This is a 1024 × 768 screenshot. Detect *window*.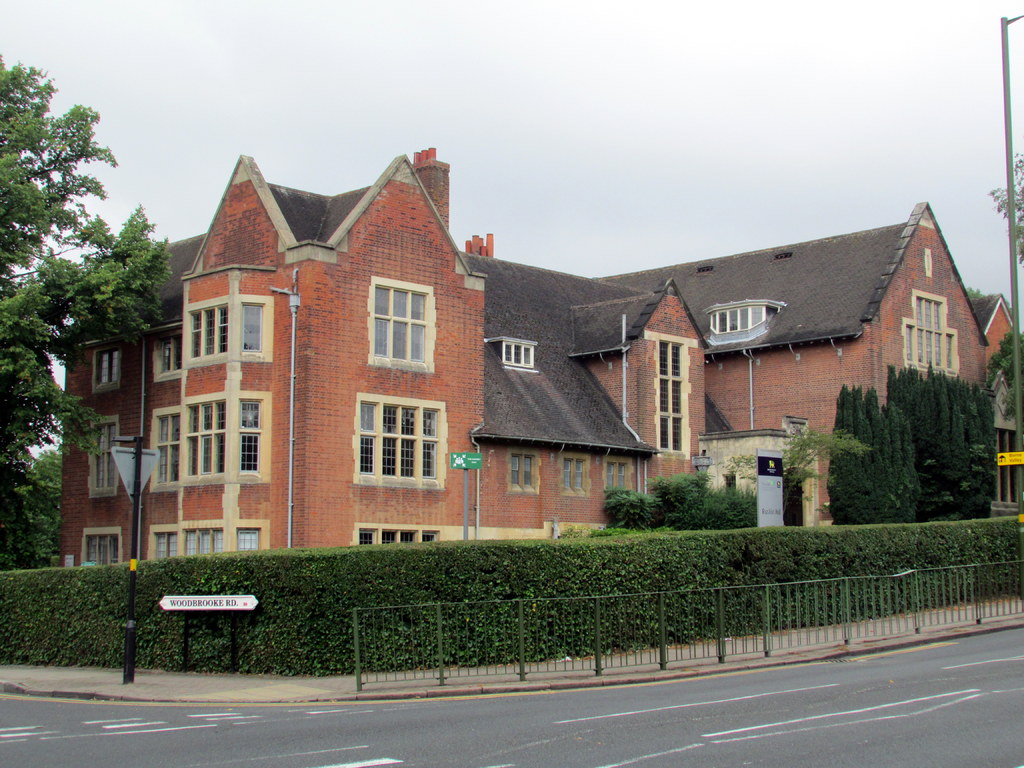
[x1=486, y1=342, x2=537, y2=372].
